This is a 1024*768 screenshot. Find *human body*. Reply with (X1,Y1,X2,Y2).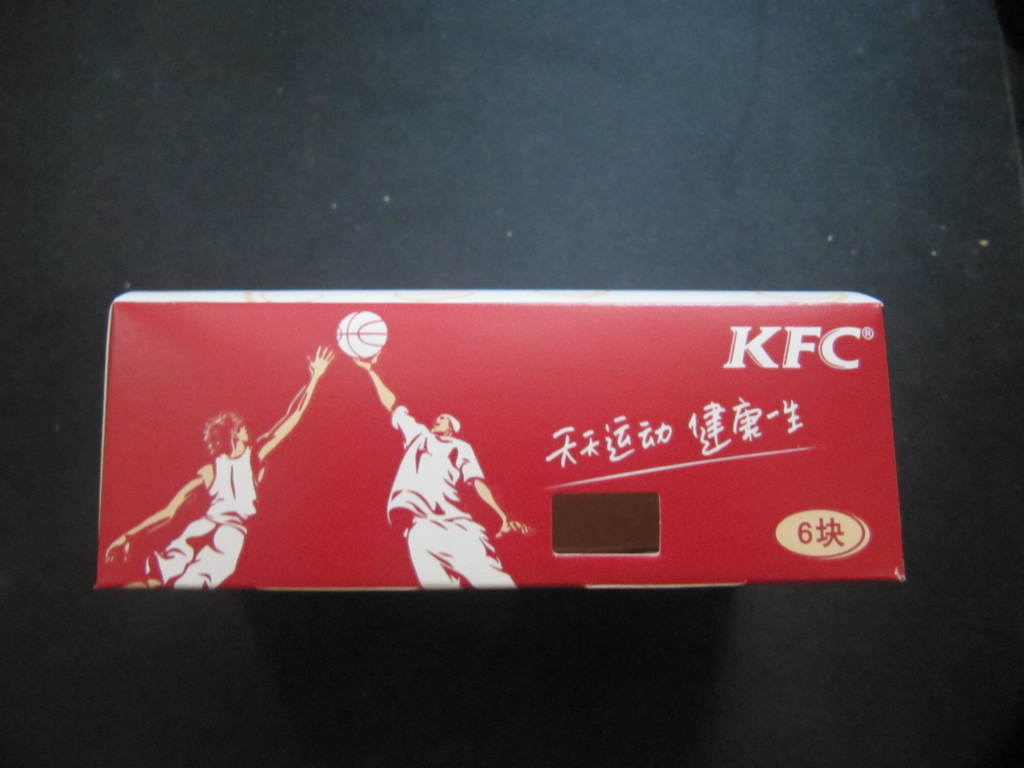
(108,354,336,587).
